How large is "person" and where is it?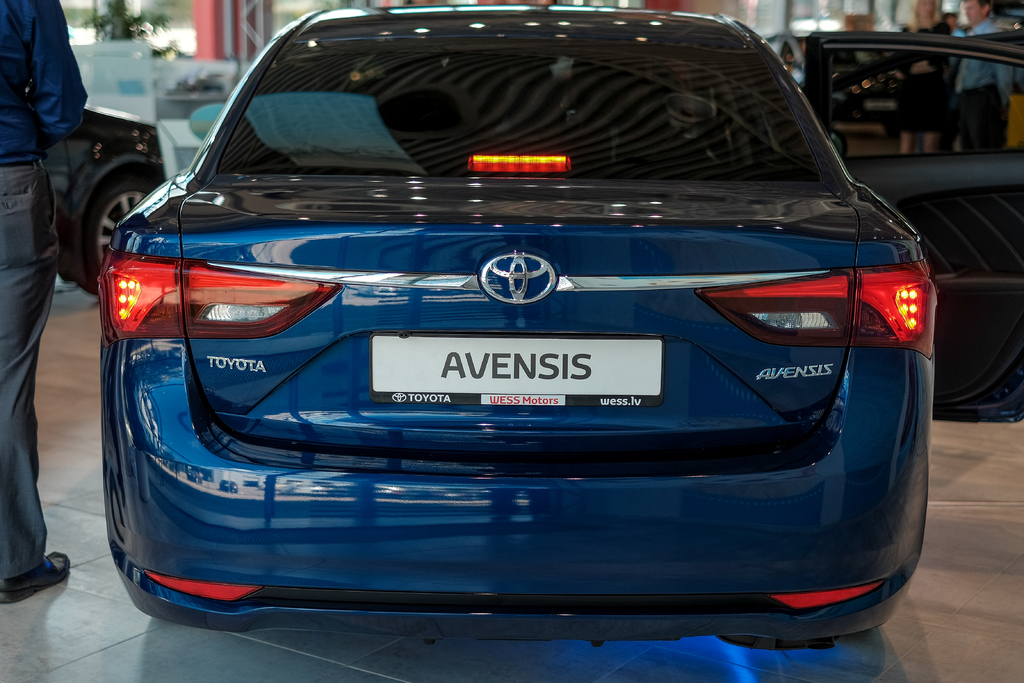
Bounding box: {"x1": 954, "y1": 4, "x2": 1023, "y2": 144}.
